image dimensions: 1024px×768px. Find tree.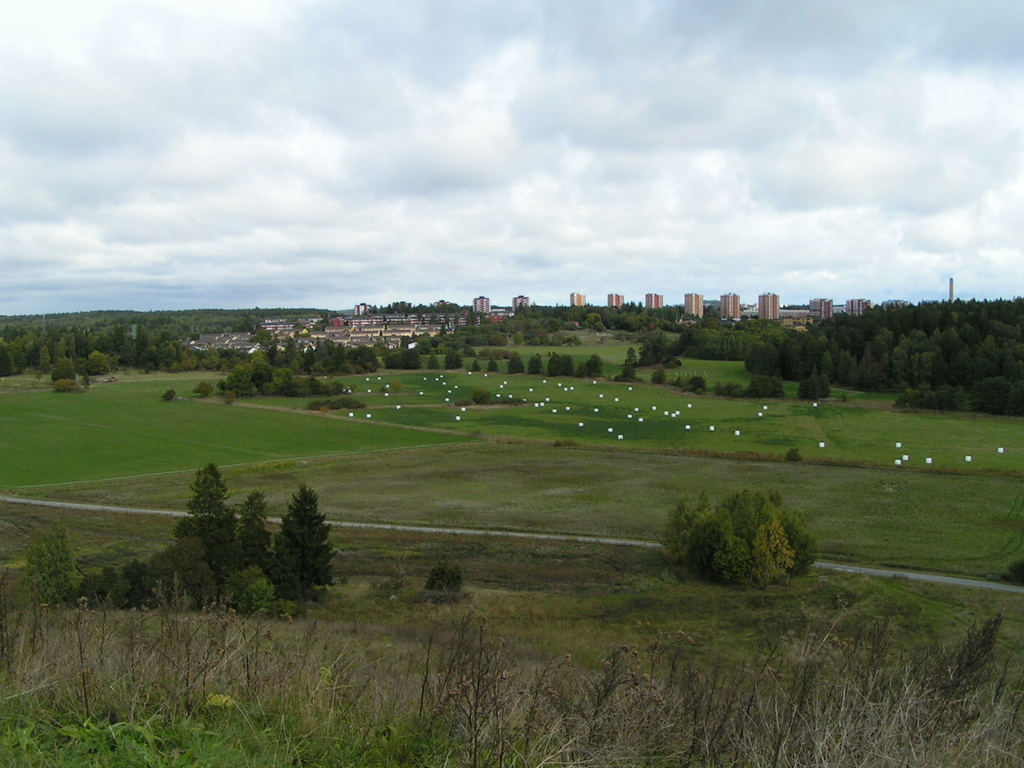
<bbox>624, 349, 636, 383</bbox>.
